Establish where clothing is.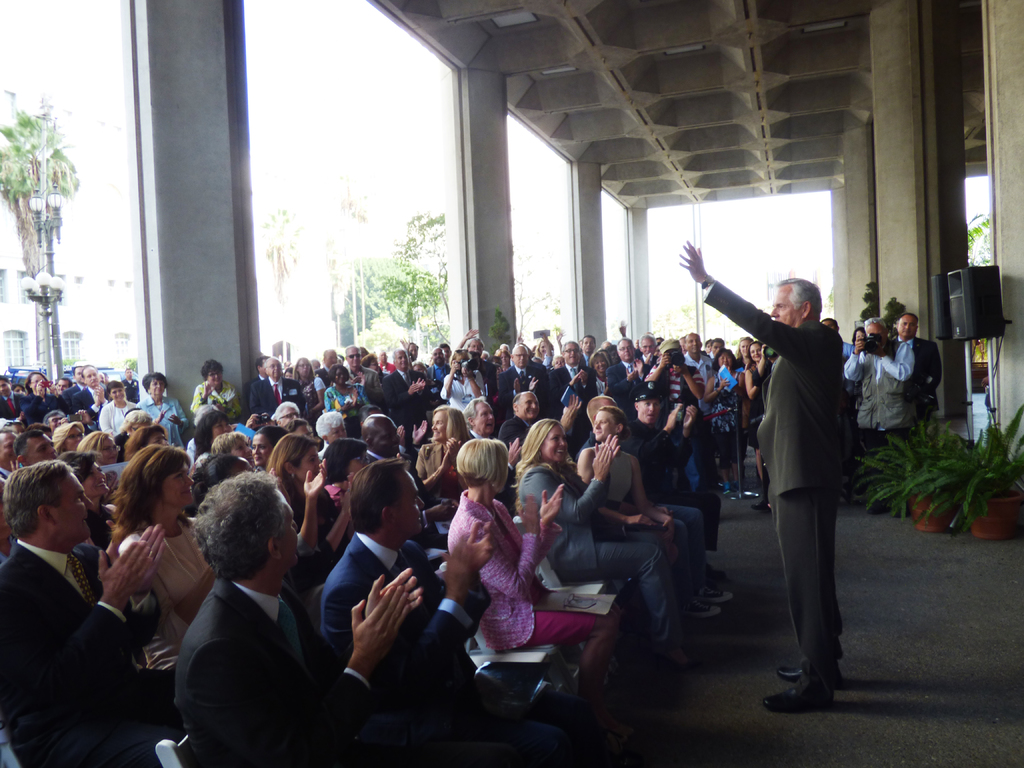
Established at bbox(318, 477, 355, 525).
